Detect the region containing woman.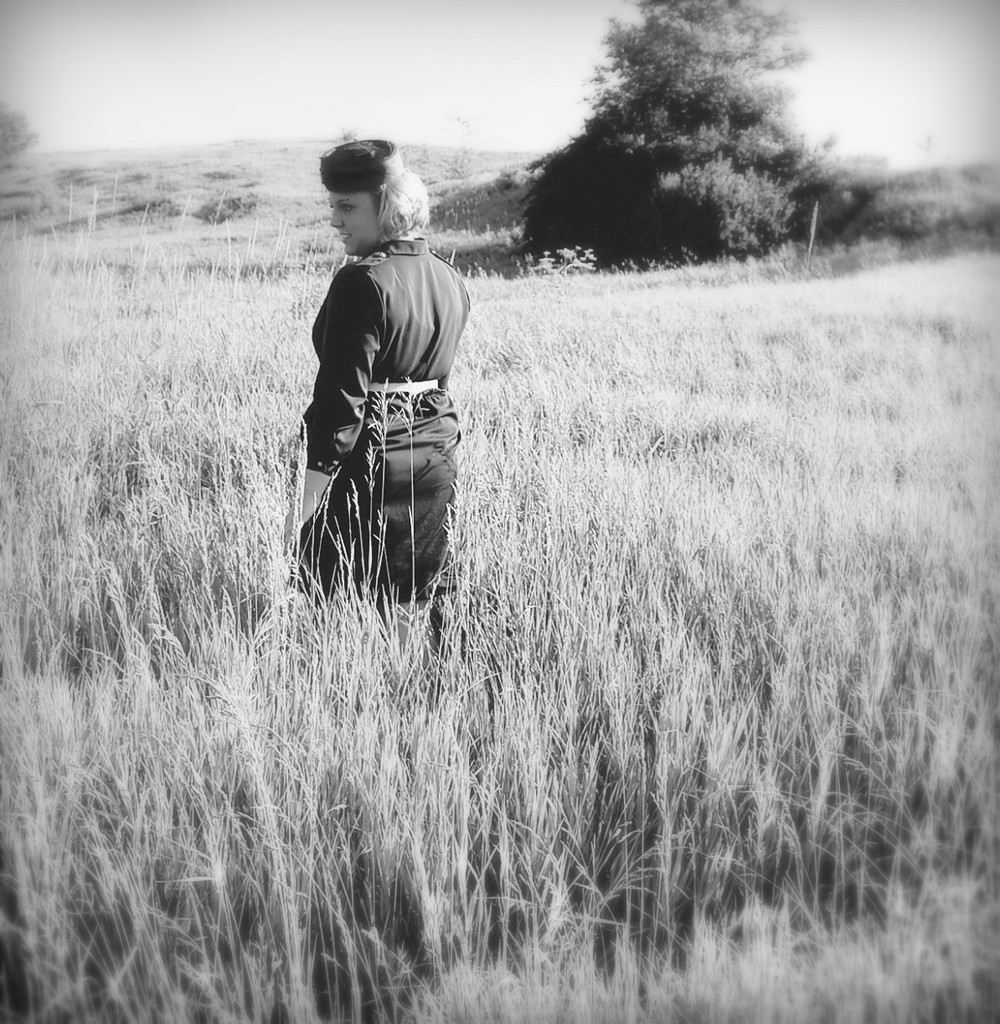
(left=298, top=162, right=477, bottom=635).
